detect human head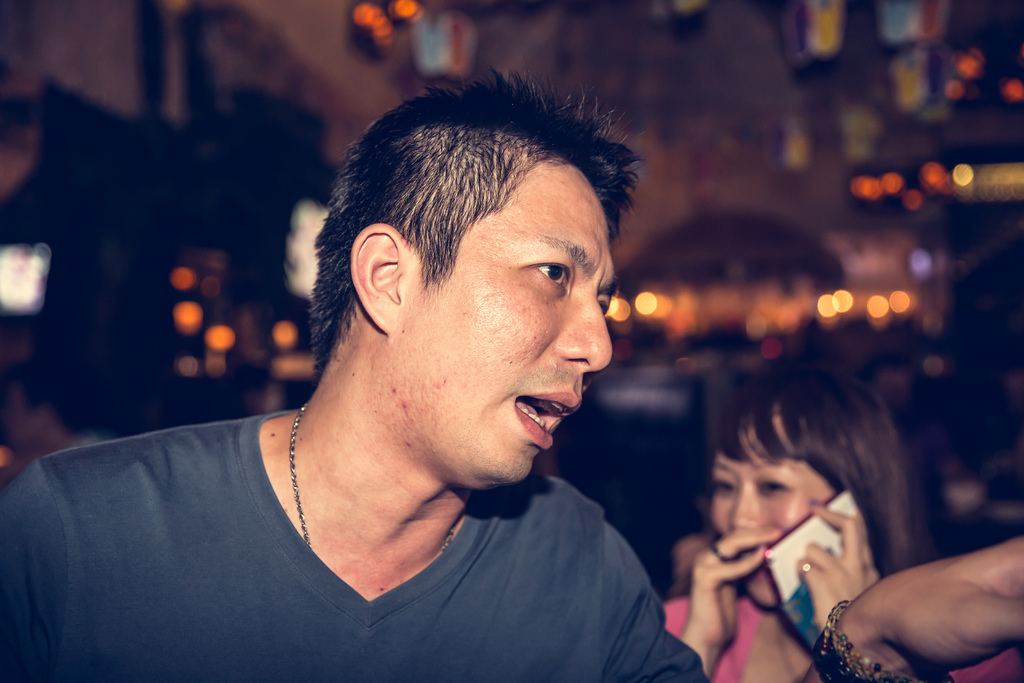
[x1=289, y1=72, x2=653, y2=598]
